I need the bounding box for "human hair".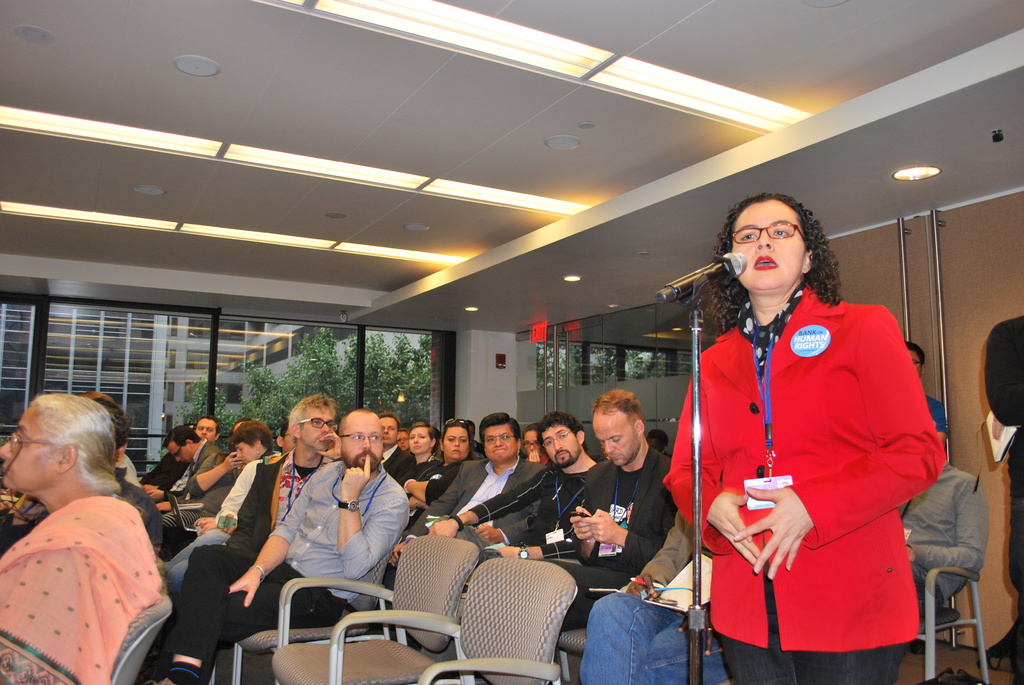
Here it is: crop(593, 384, 642, 421).
